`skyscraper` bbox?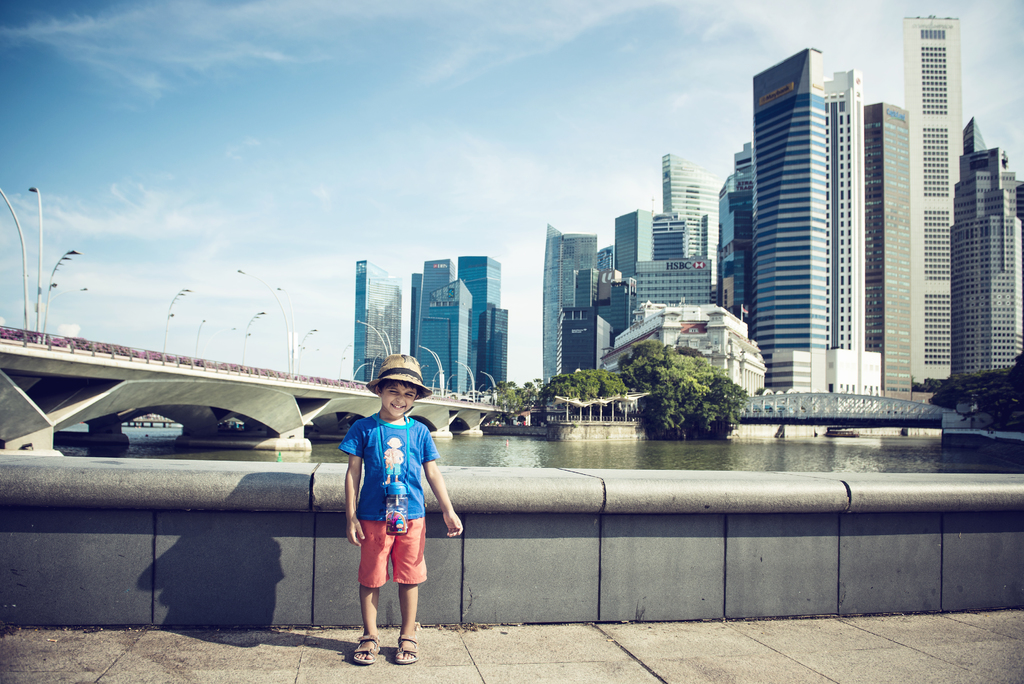
823 70 883 393
